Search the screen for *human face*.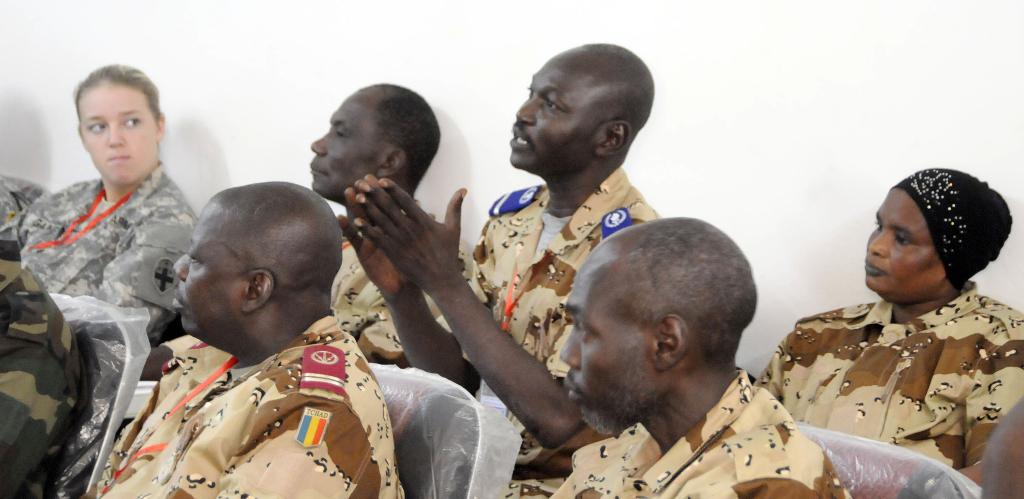
Found at <region>168, 202, 246, 338</region>.
